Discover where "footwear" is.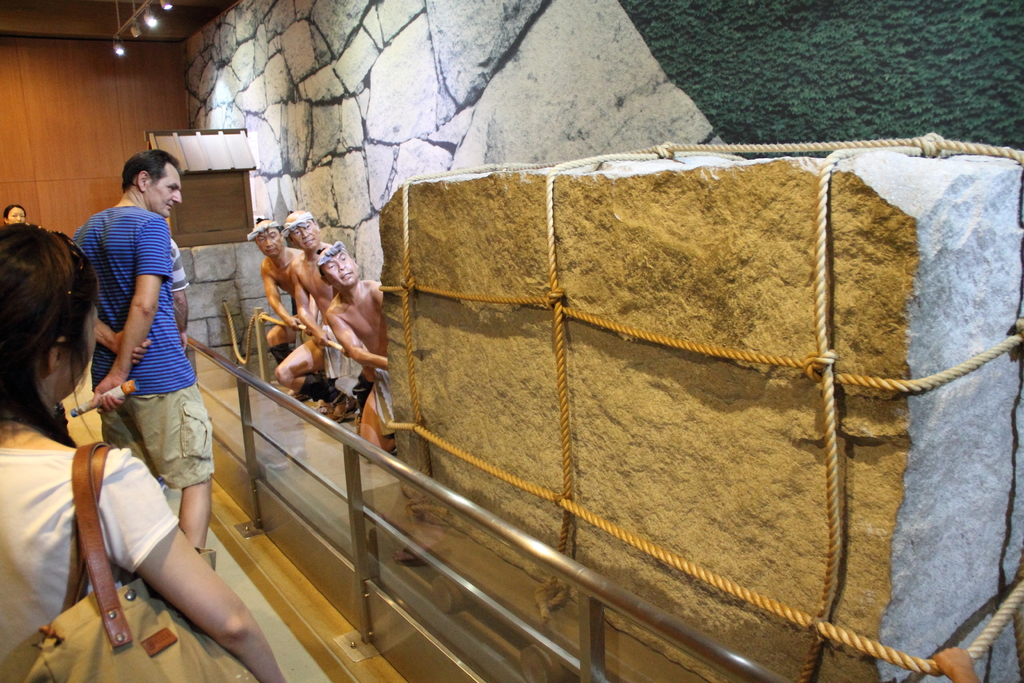
Discovered at BBox(290, 391, 311, 399).
